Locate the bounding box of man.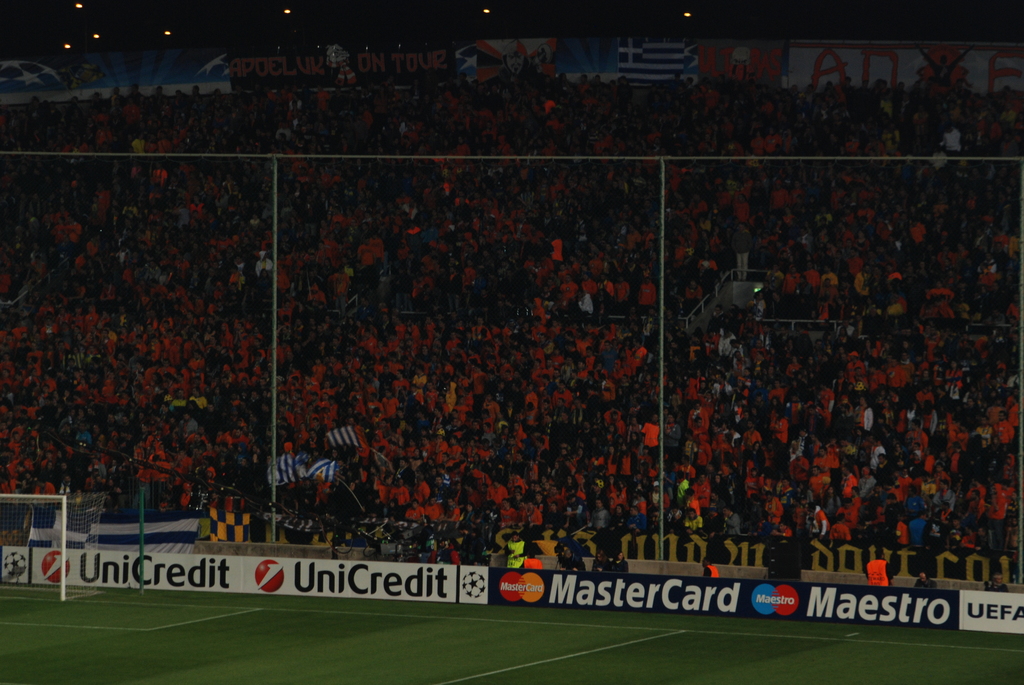
Bounding box: 506,537,529,568.
